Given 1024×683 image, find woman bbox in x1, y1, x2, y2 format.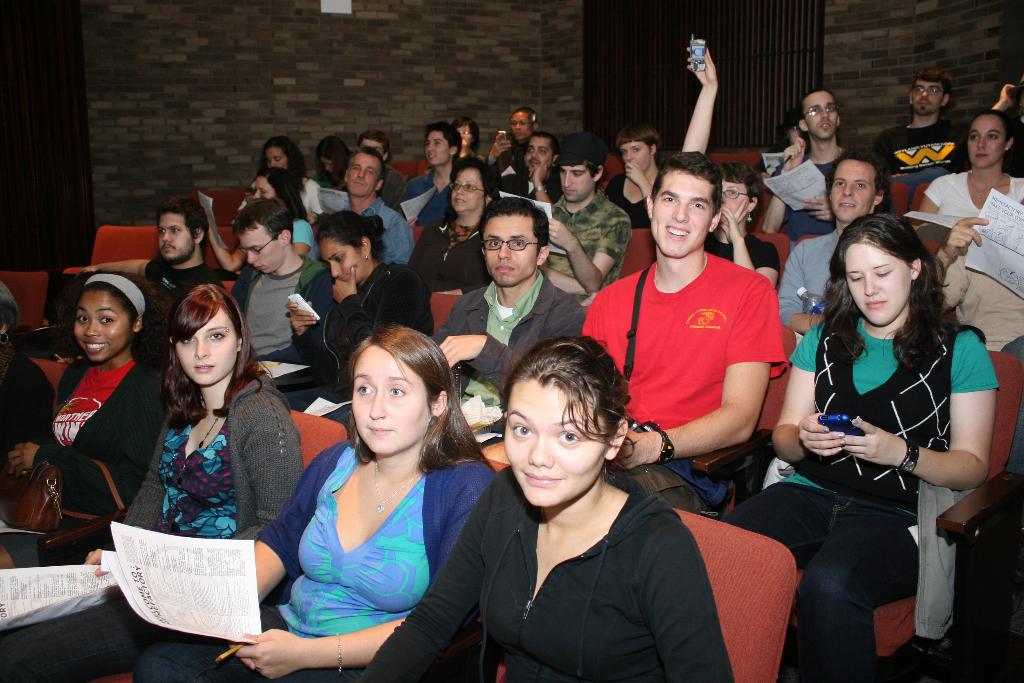
273, 210, 435, 420.
